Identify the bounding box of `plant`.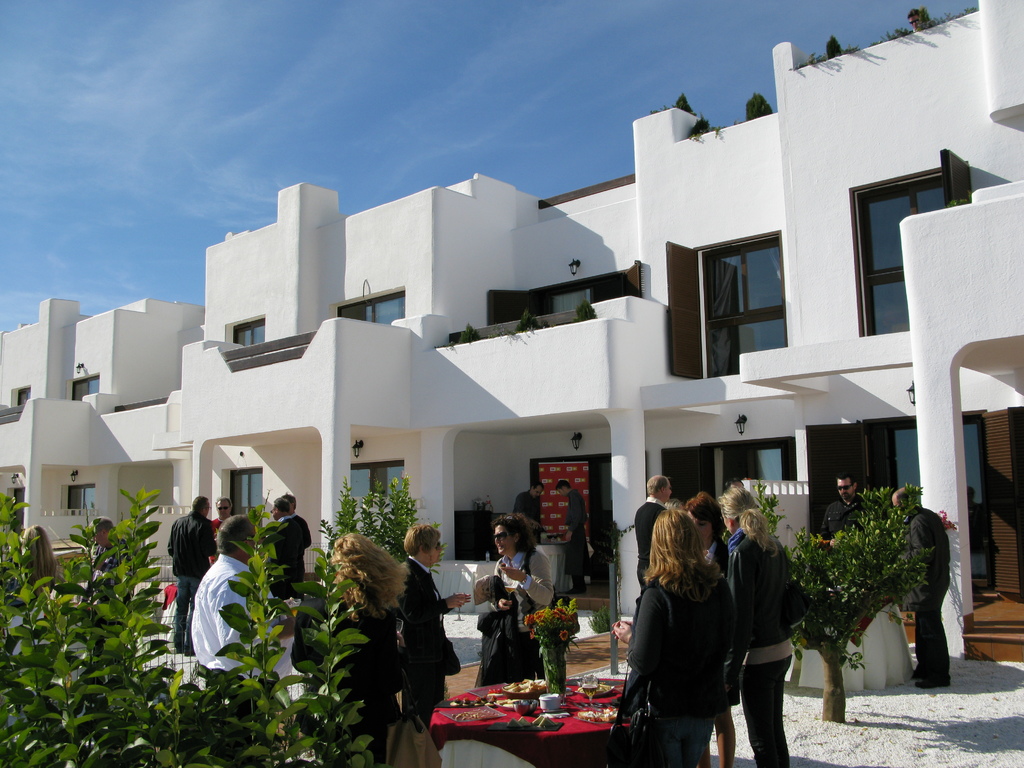
[825, 37, 852, 60].
